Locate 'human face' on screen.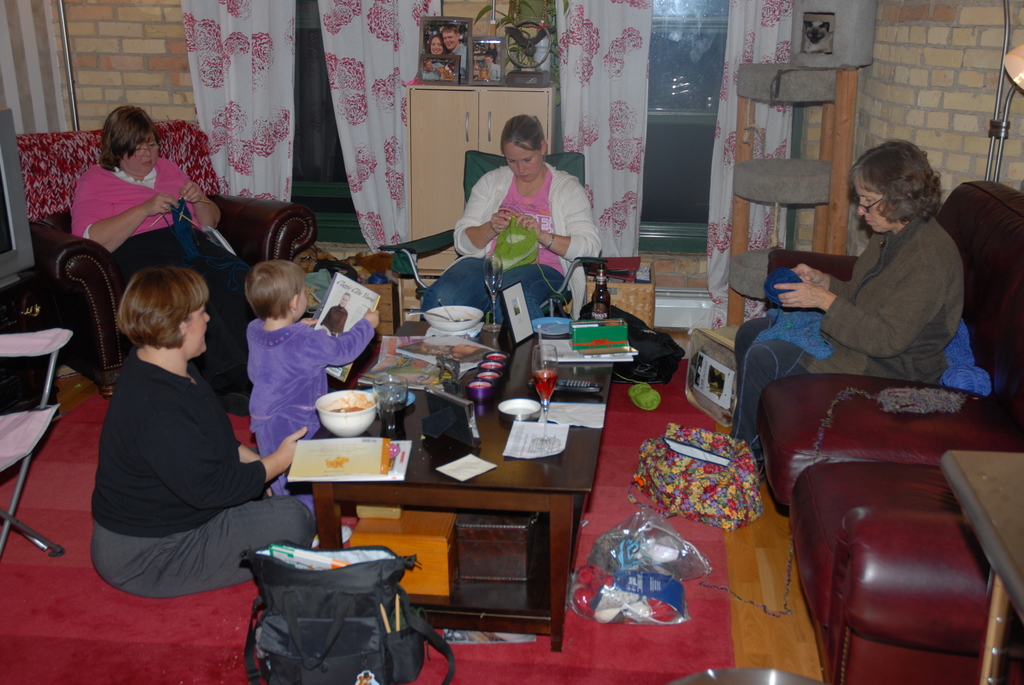
On screen at crop(504, 141, 543, 182).
